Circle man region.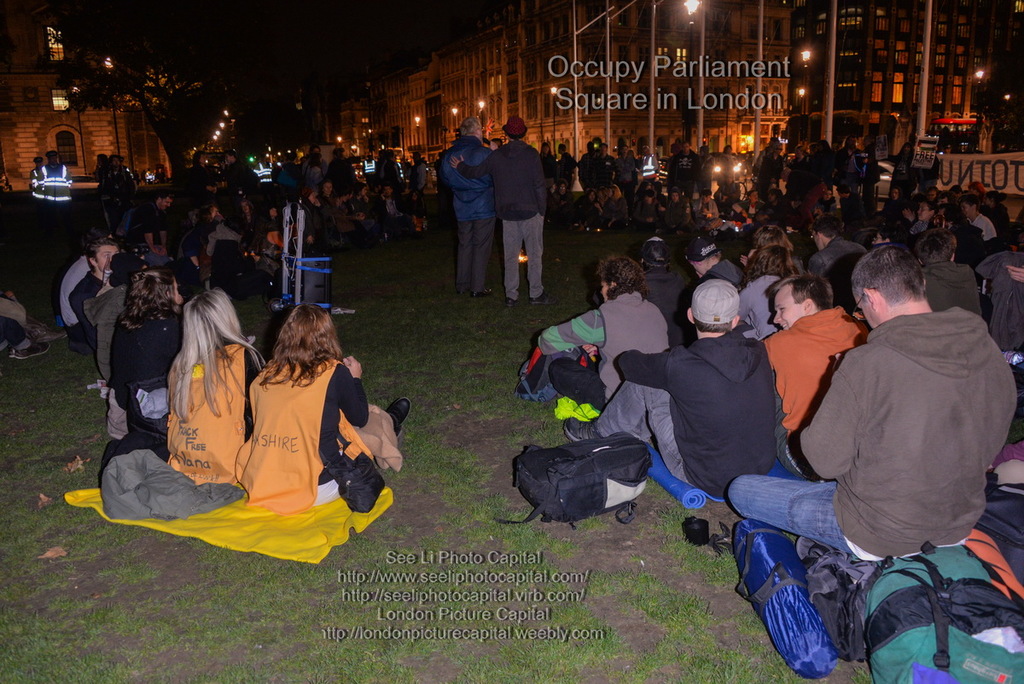
Region: <region>641, 143, 658, 183</region>.
